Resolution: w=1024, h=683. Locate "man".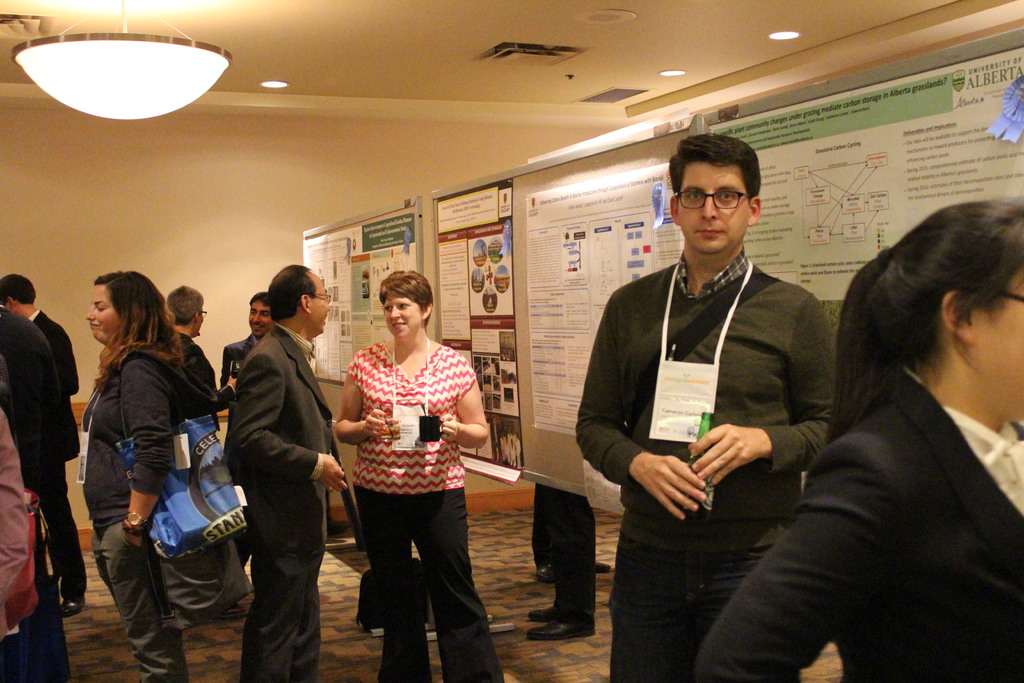
584/147/849/659.
